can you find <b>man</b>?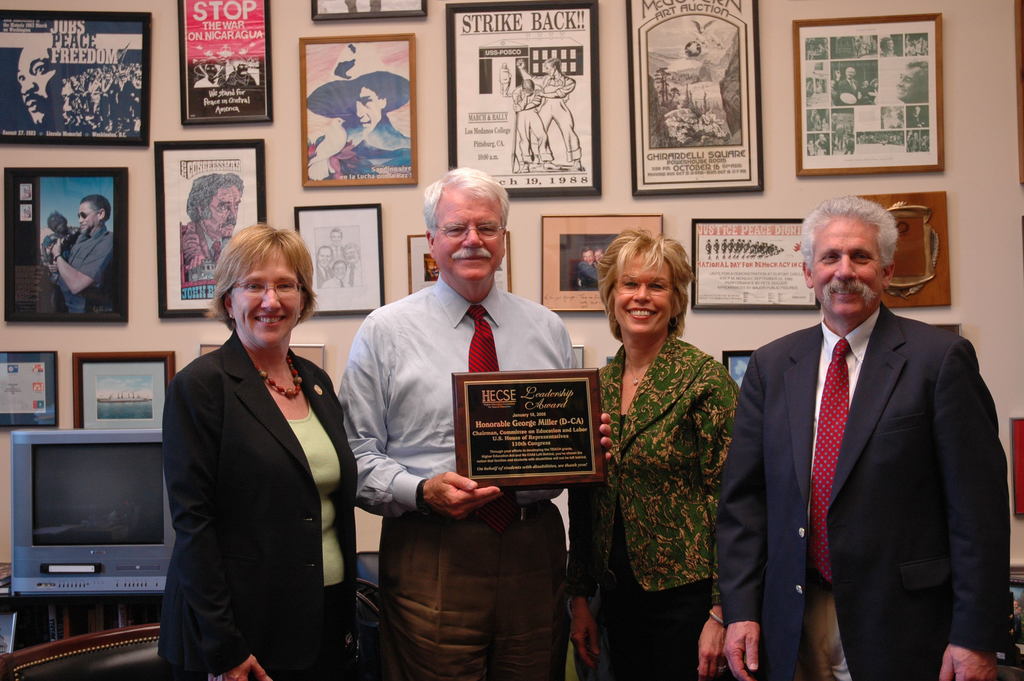
Yes, bounding box: left=303, top=38, right=412, bottom=138.
